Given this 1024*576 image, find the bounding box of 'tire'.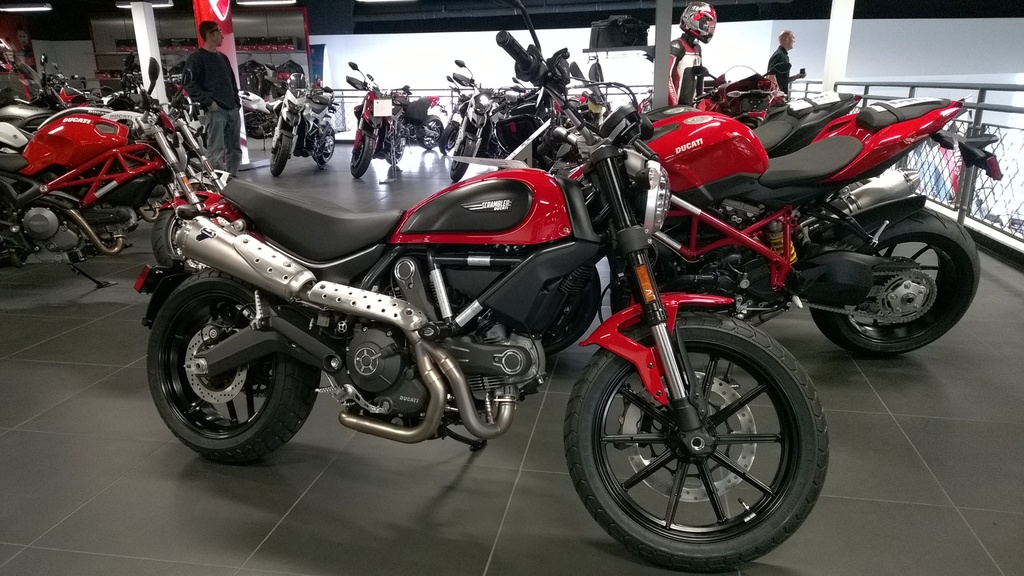
{"x1": 152, "y1": 195, "x2": 209, "y2": 271}.
